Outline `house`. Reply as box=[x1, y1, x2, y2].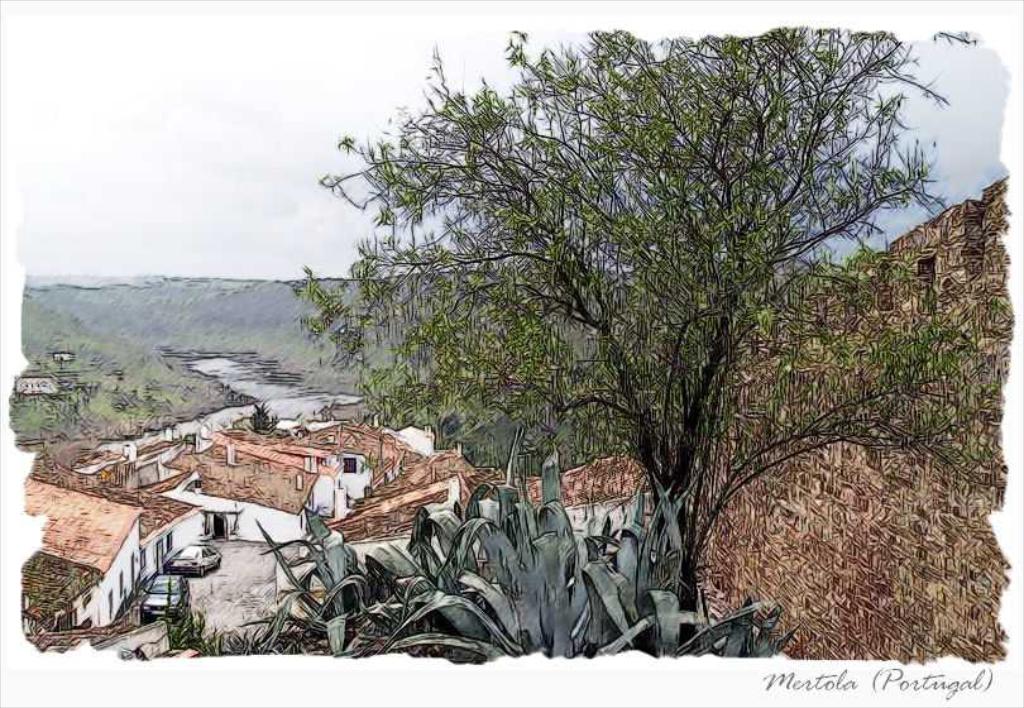
box=[182, 454, 335, 539].
